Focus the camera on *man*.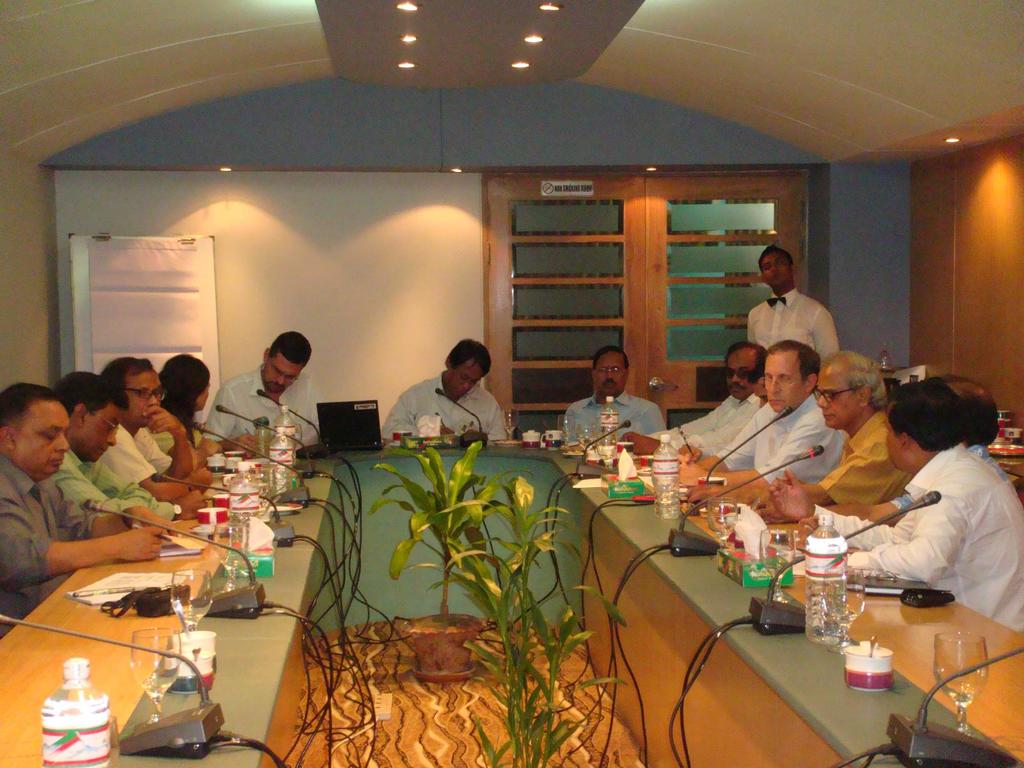
Focus region: l=562, t=351, r=663, b=449.
